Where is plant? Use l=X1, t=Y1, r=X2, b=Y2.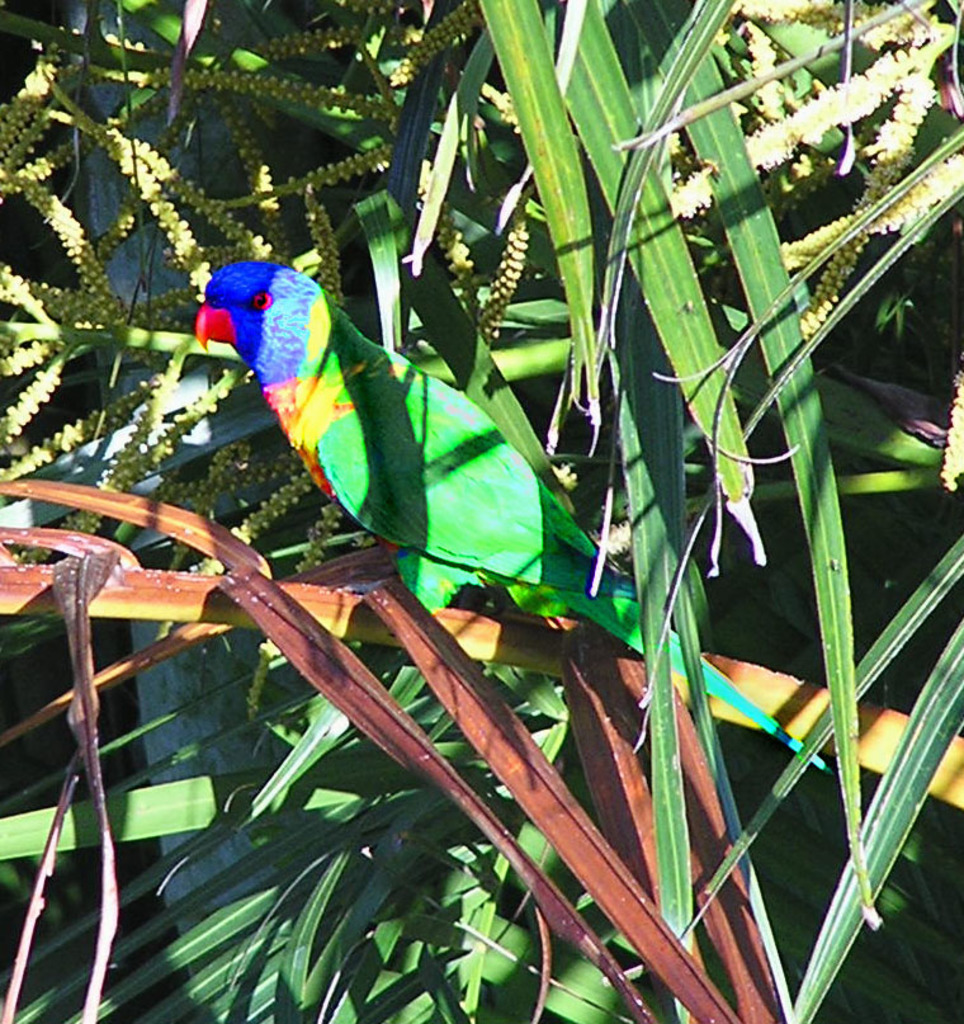
l=0, t=0, r=670, b=725.
